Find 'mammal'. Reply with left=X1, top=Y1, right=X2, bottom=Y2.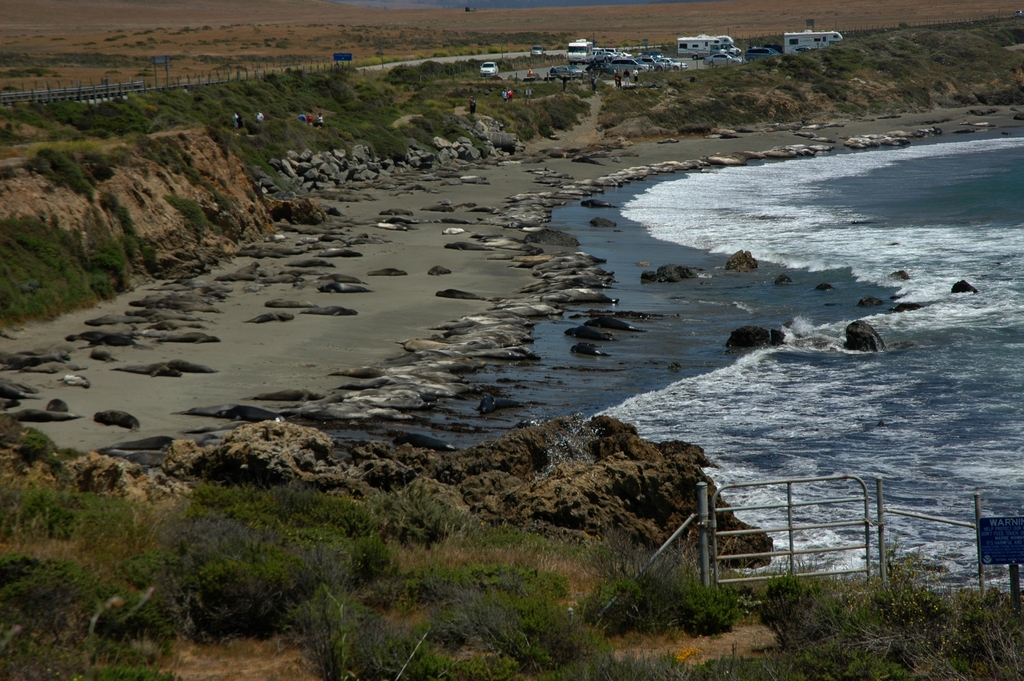
left=229, top=111, right=239, bottom=127.
